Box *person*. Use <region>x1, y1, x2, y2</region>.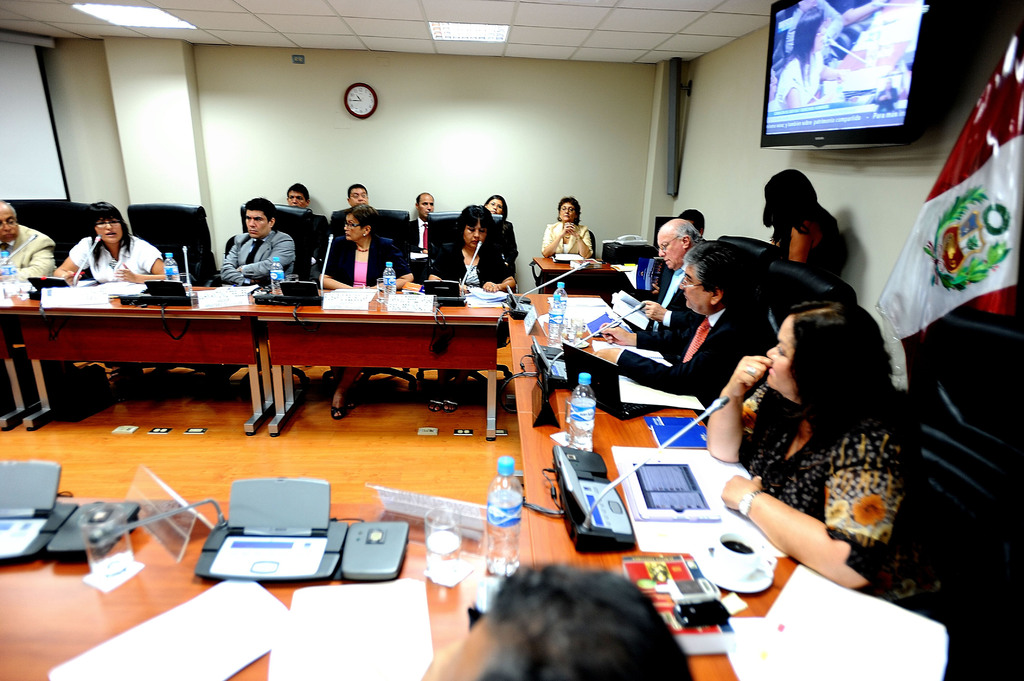
<region>312, 203, 369, 280</region>.
